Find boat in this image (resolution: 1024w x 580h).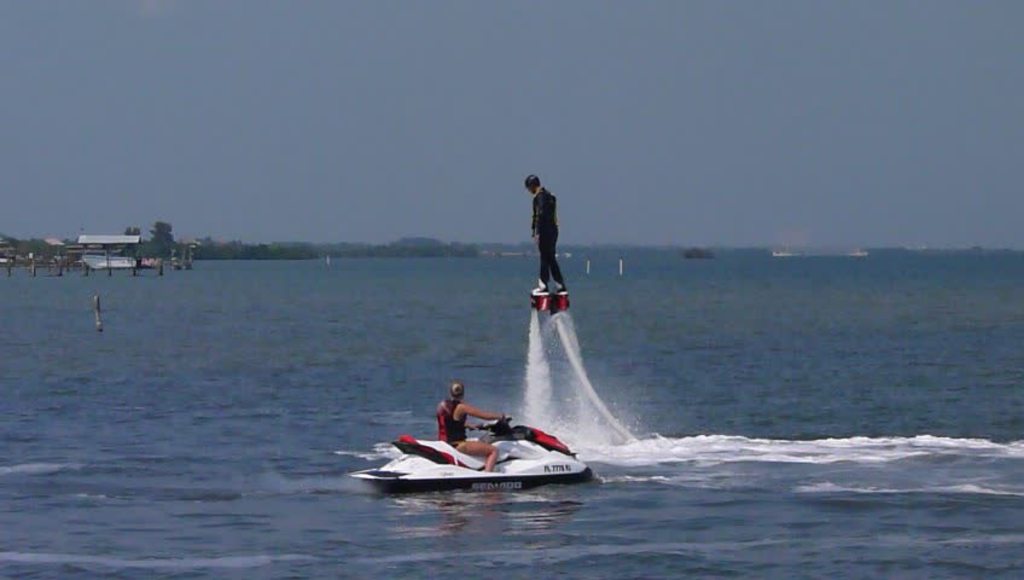
bbox(334, 396, 601, 503).
